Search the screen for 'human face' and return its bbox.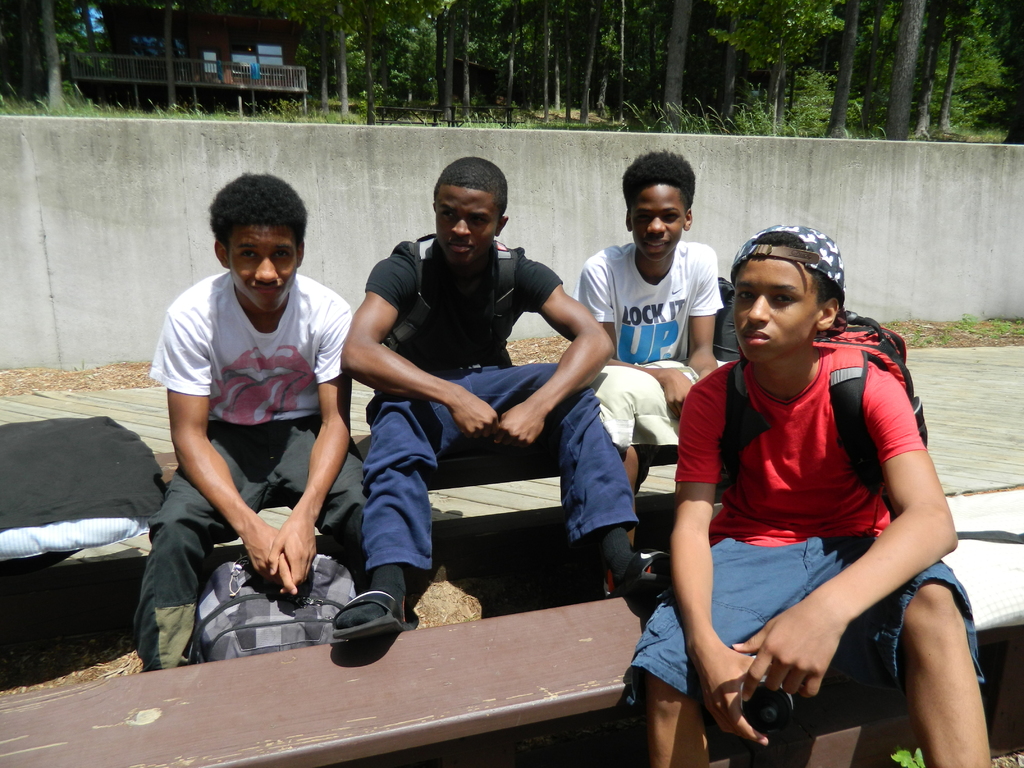
Found: BBox(630, 173, 682, 258).
